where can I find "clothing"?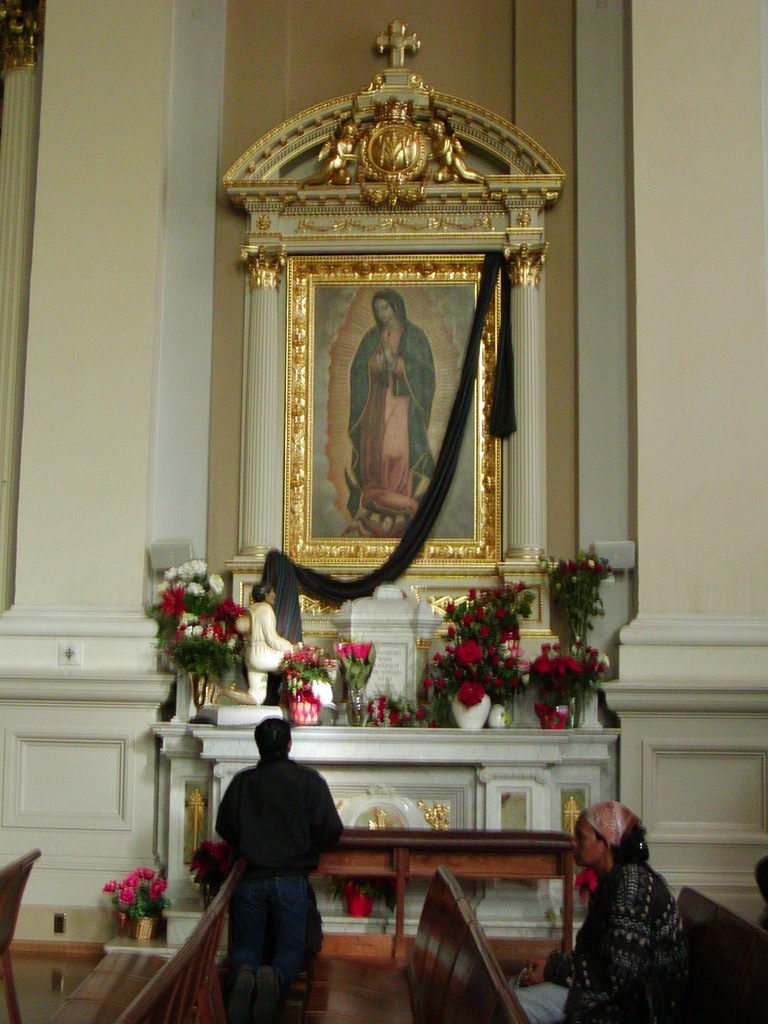
You can find it at (177,755,342,1009).
